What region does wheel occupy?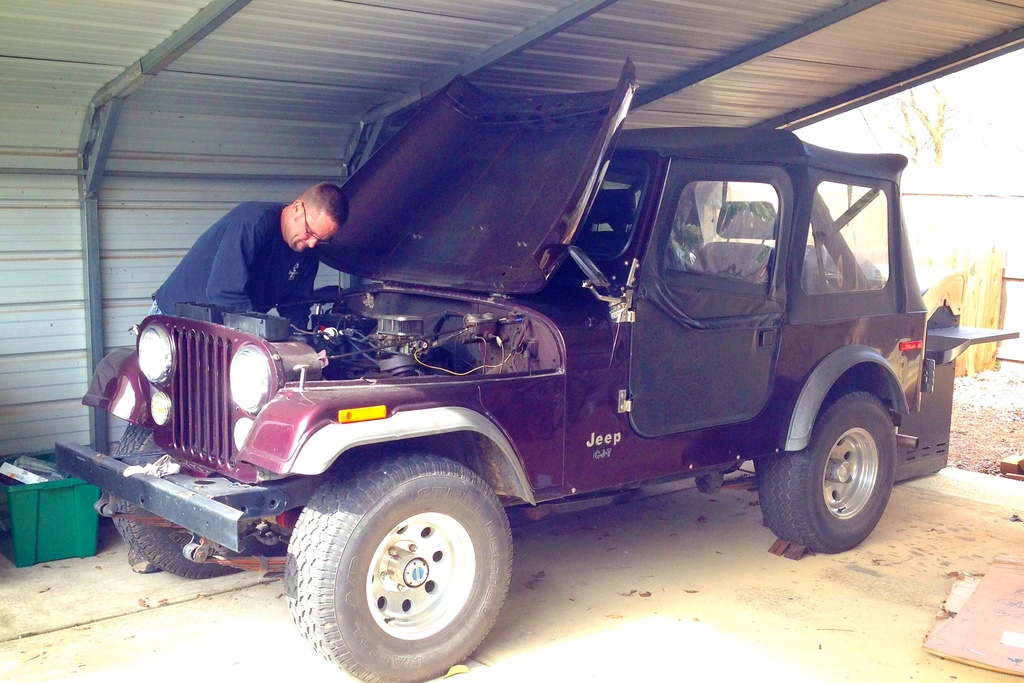
region(759, 396, 900, 558).
